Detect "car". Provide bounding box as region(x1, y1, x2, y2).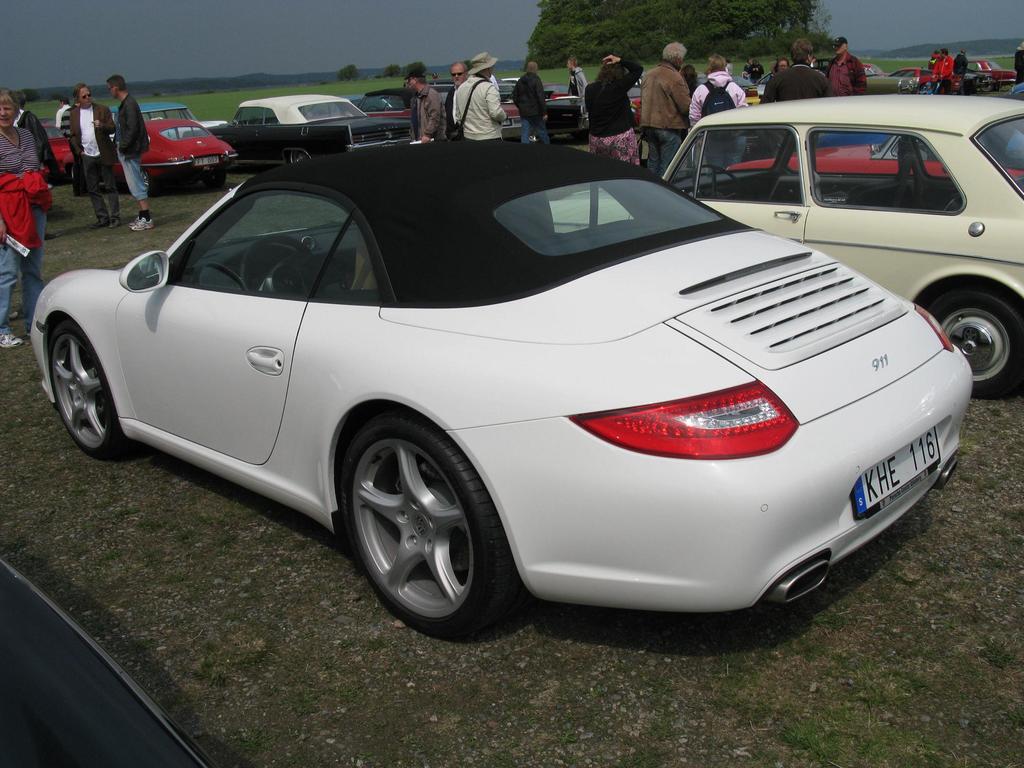
region(538, 82, 593, 136).
